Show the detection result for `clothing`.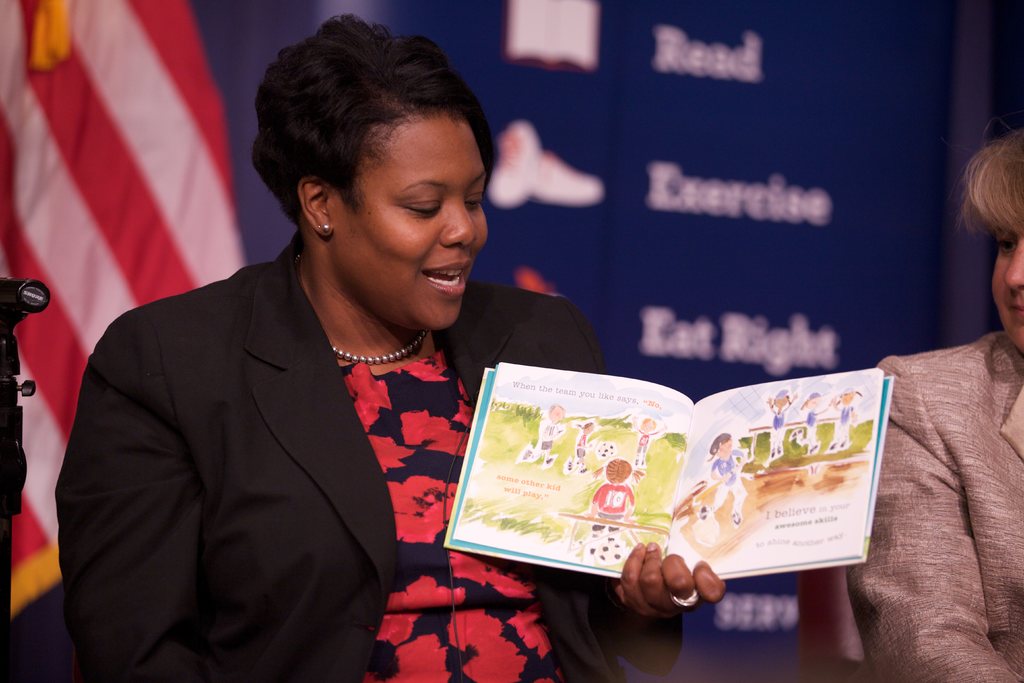
767:402:791:456.
